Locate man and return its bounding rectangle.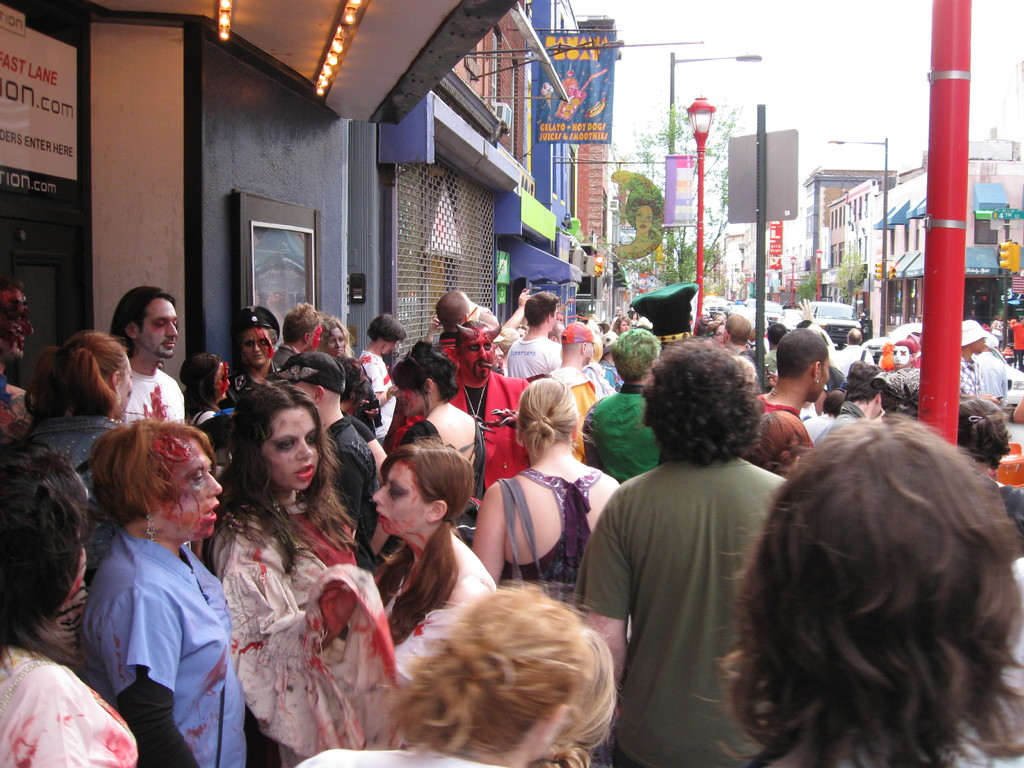
[282, 352, 378, 556].
